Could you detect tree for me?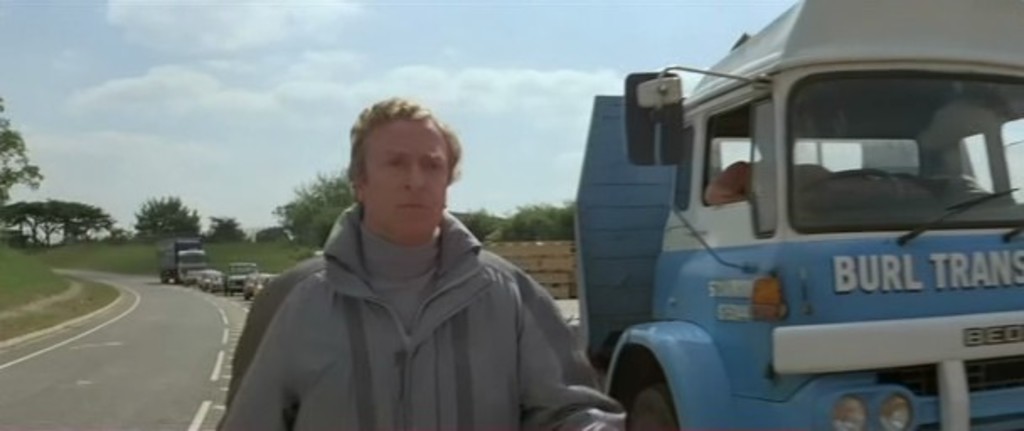
Detection result: region(453, 204, 500, 234).
